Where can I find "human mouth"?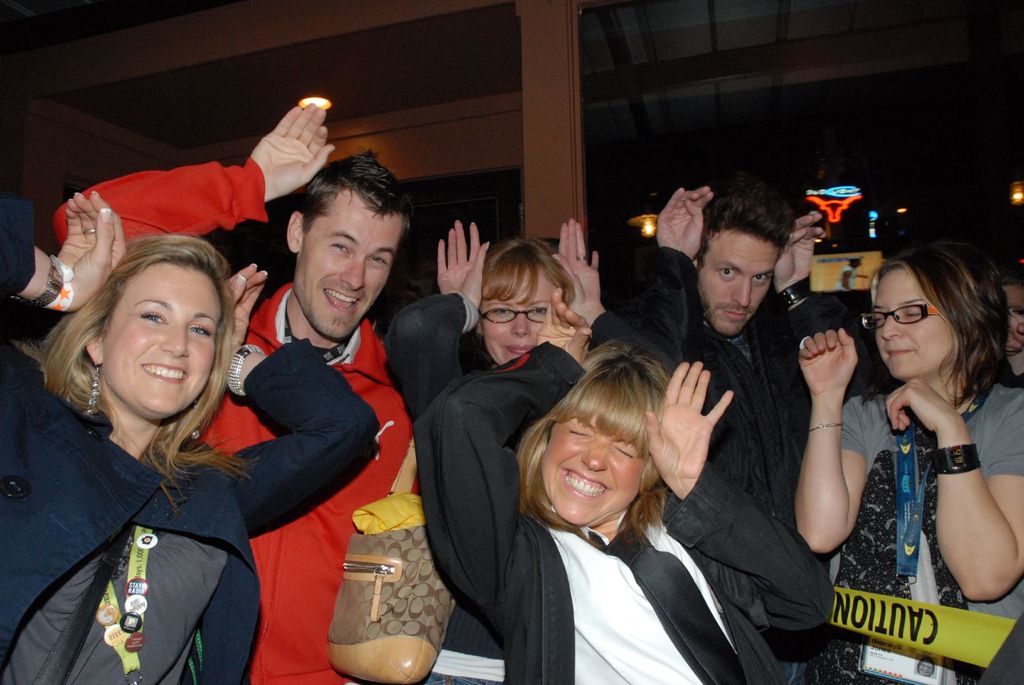
You can find it at region(717, 310, 754, 320).
